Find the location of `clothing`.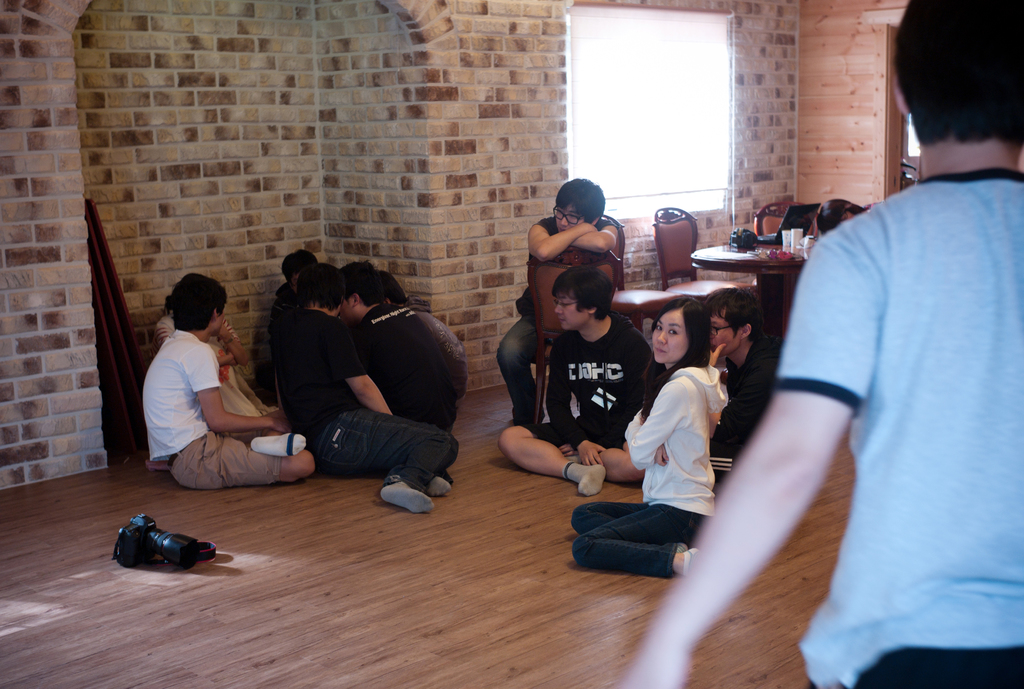
Location: <region>257, 279, 297, 400</region>.
